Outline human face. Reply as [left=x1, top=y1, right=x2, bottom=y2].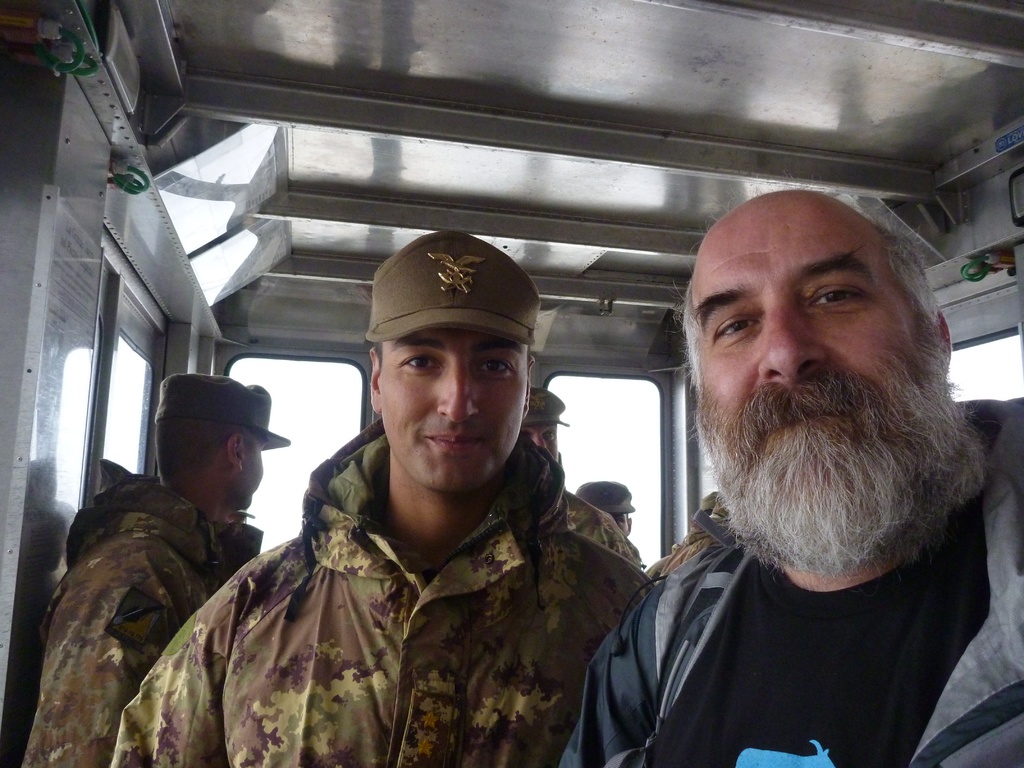
[left=689, top=207, right=927, bottom=506].
